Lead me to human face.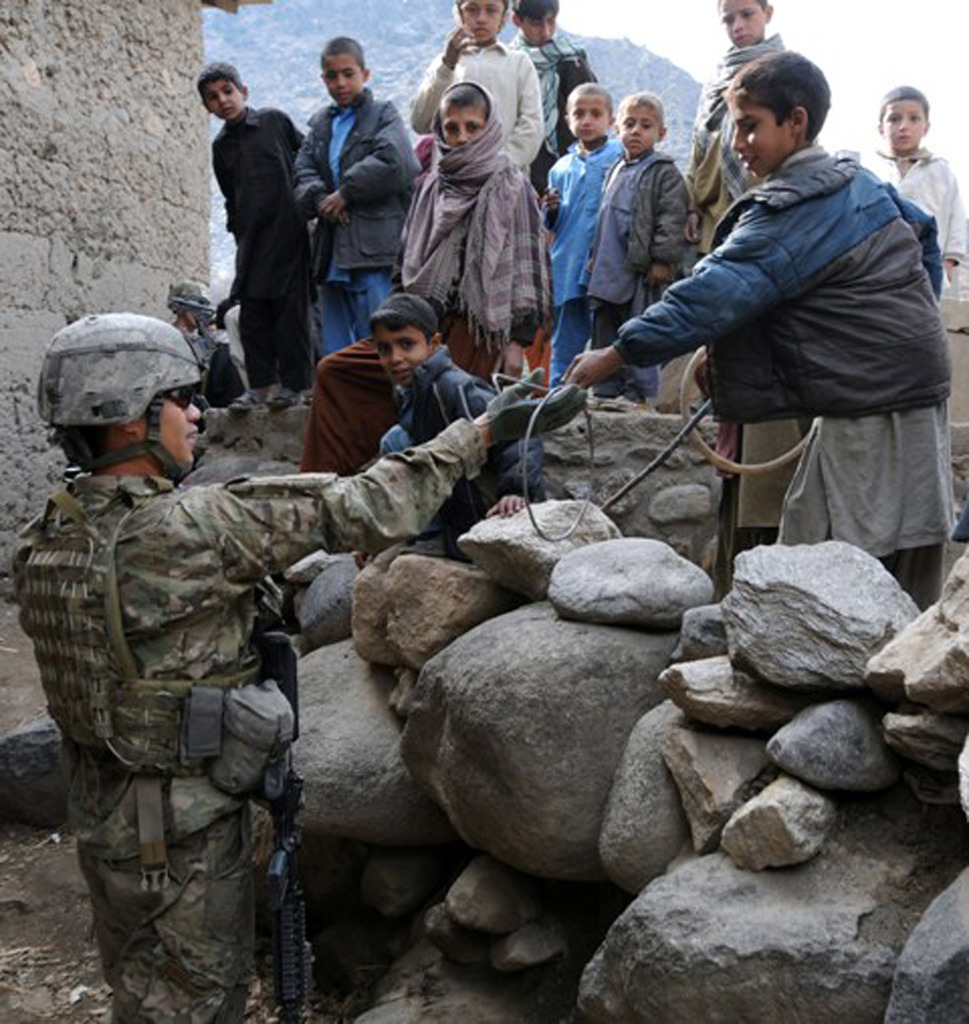
Lead to (x1=326, y1=56, x2=362, y2=106).
